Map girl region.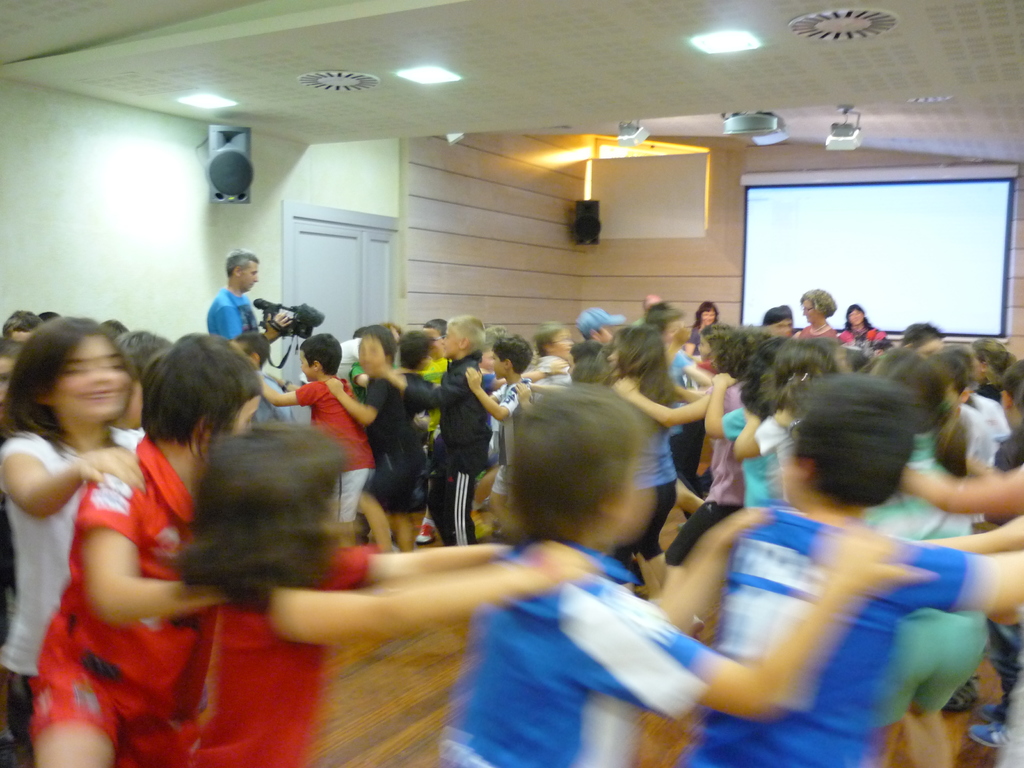
Mapped to [left=863, top=346, right=990, bottom=767].
